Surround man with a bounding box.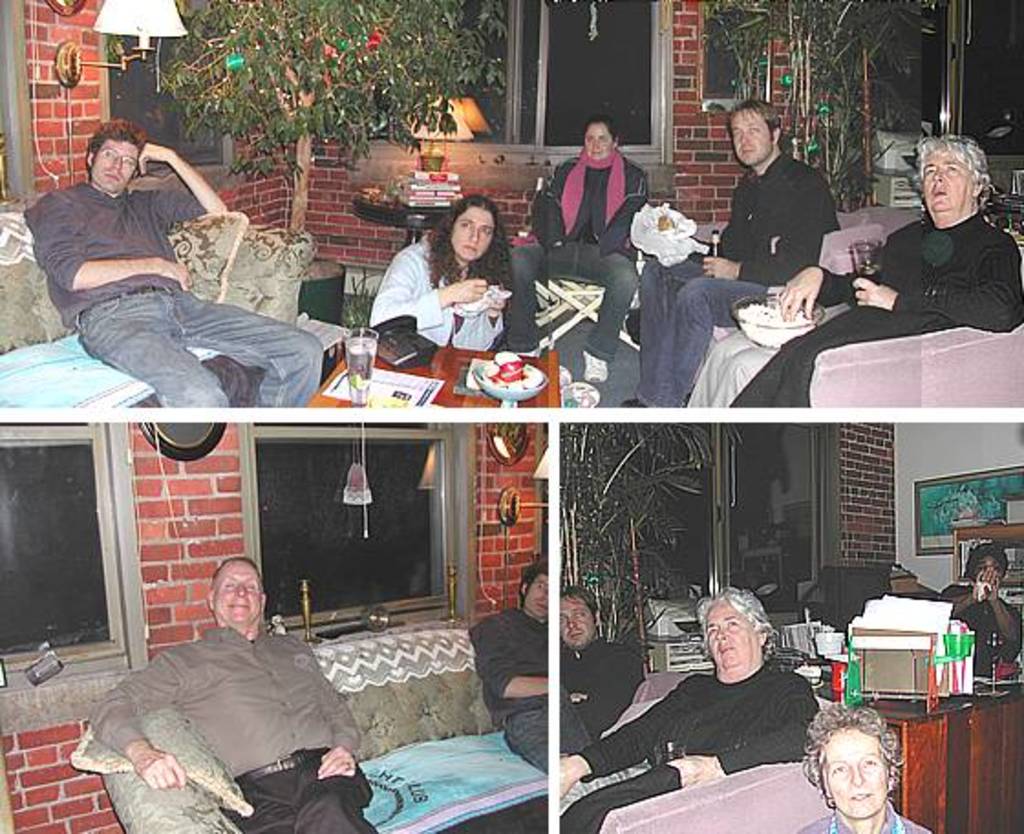
470,560,547,774.
